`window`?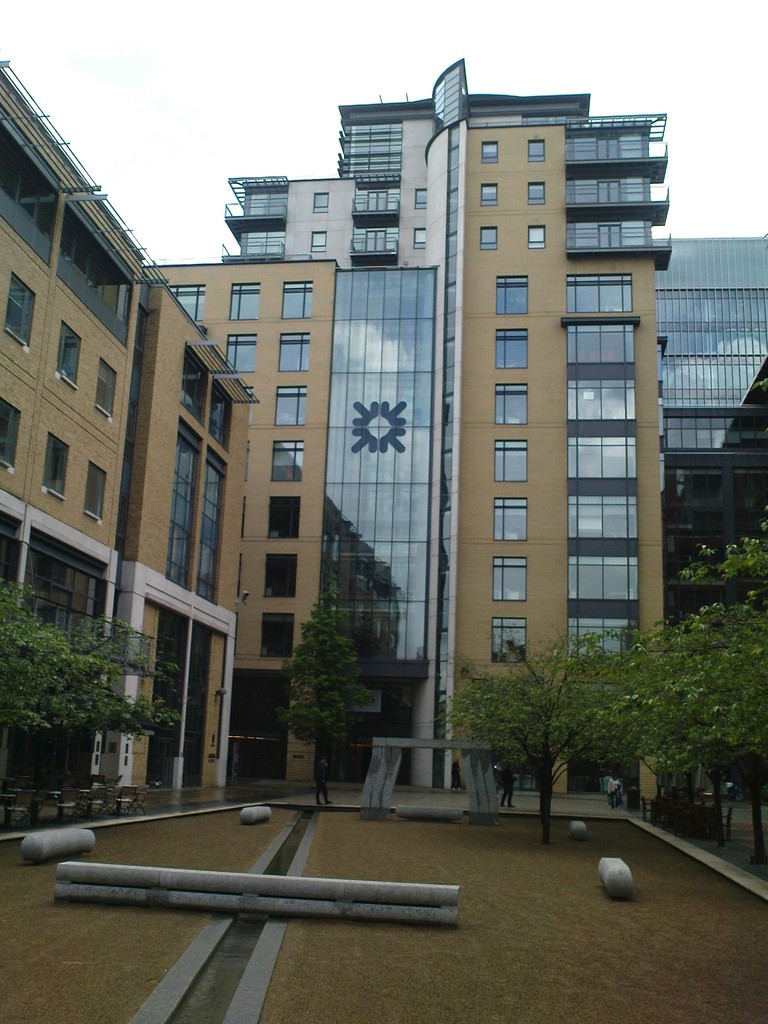
locate(491, 615, 529, 666)
